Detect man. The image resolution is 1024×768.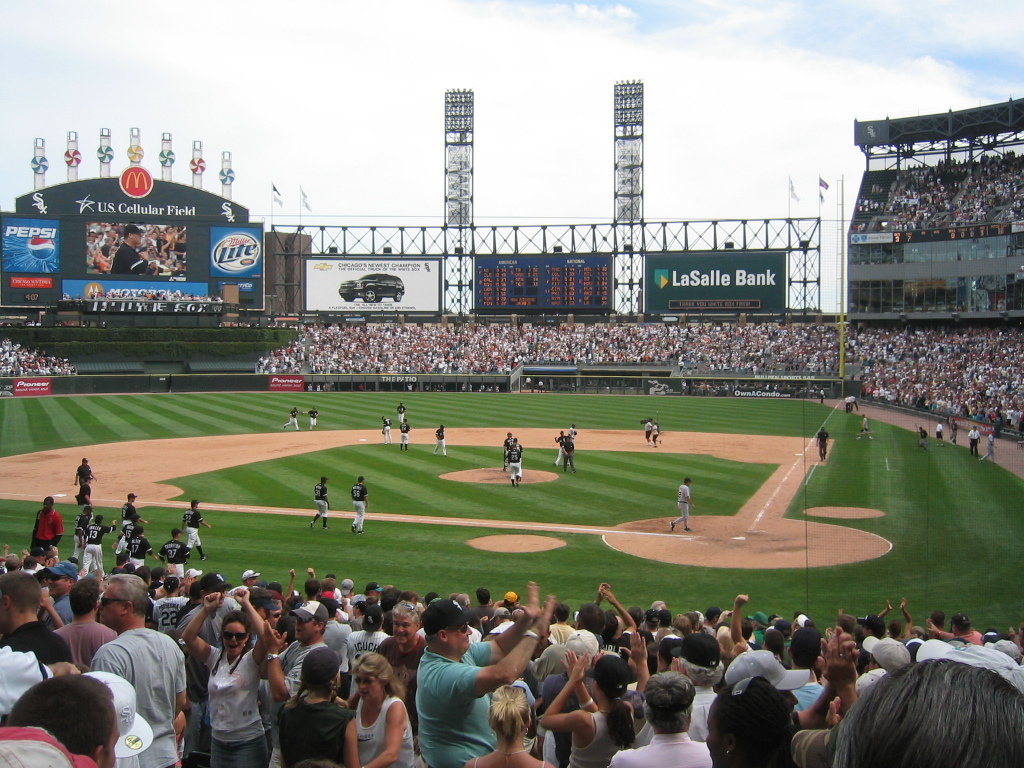
box(855, 413, 876, 439).
